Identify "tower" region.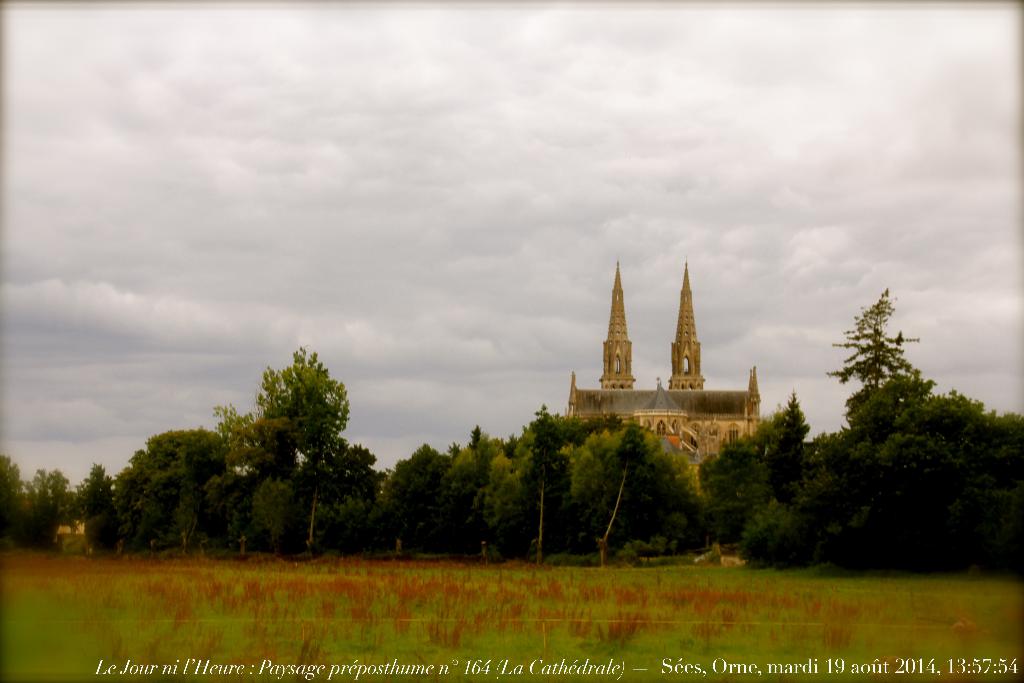
Region: bbox=(598, 258, 634, 393).
